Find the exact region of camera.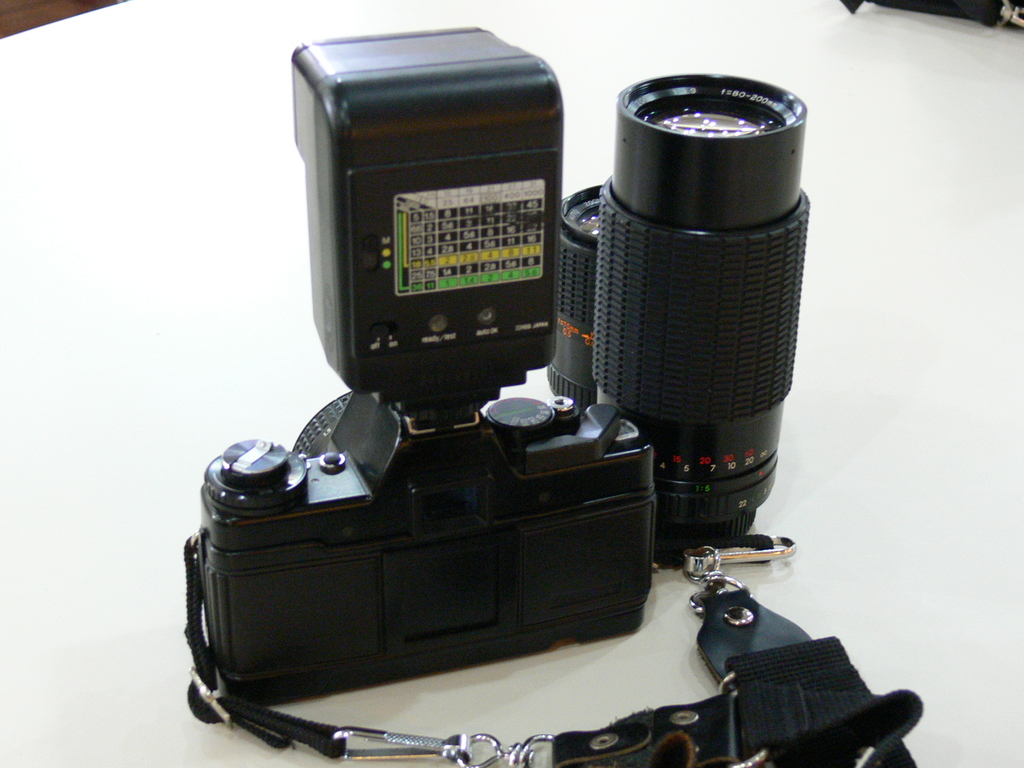
Exact region: x1=593 y1=73 x2=807 y2=561.
